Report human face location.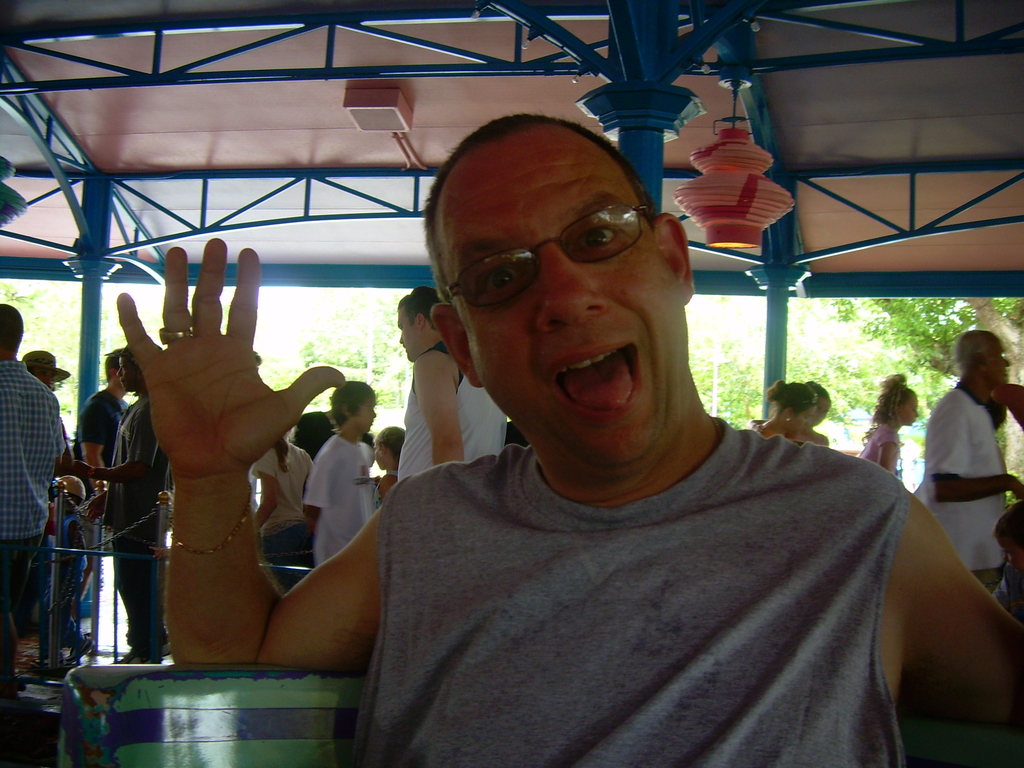
Report: select_region(399, 305, 419, 362).
